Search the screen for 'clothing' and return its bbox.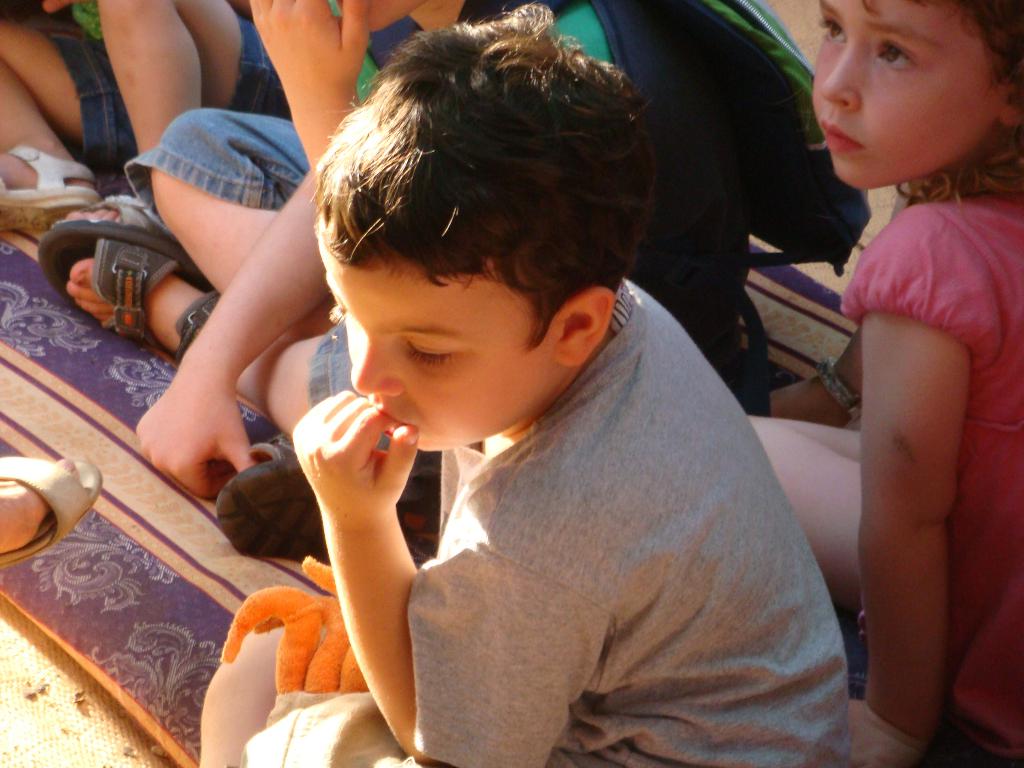
Found: 249 240 807 721.
